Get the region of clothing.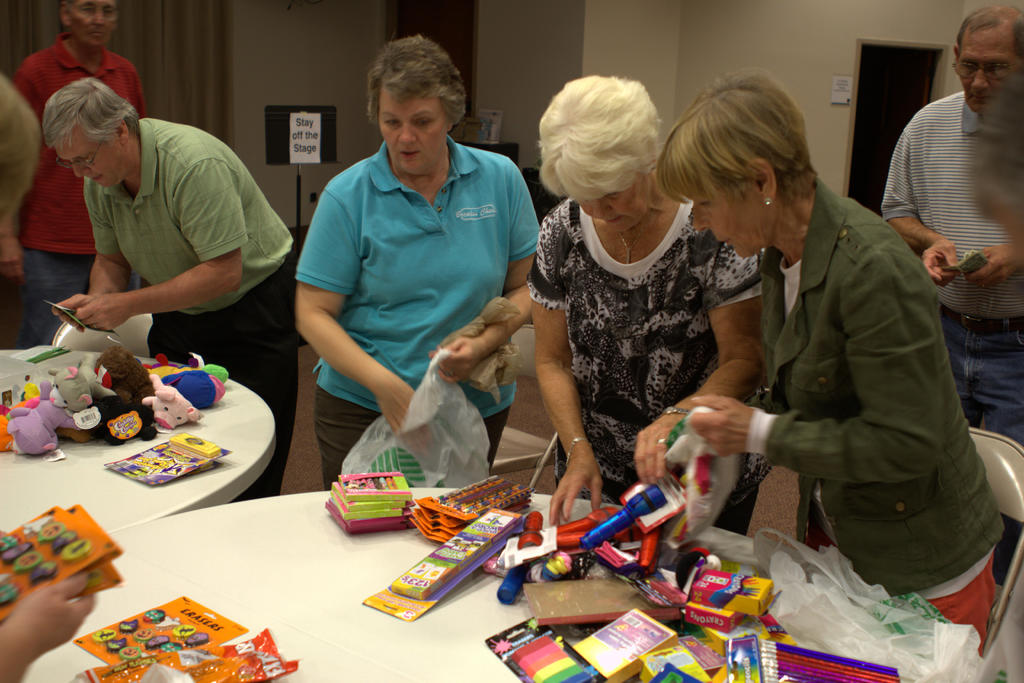
{"x1": 292, "y1": 111, "x2": 534, "y2": 483}.
